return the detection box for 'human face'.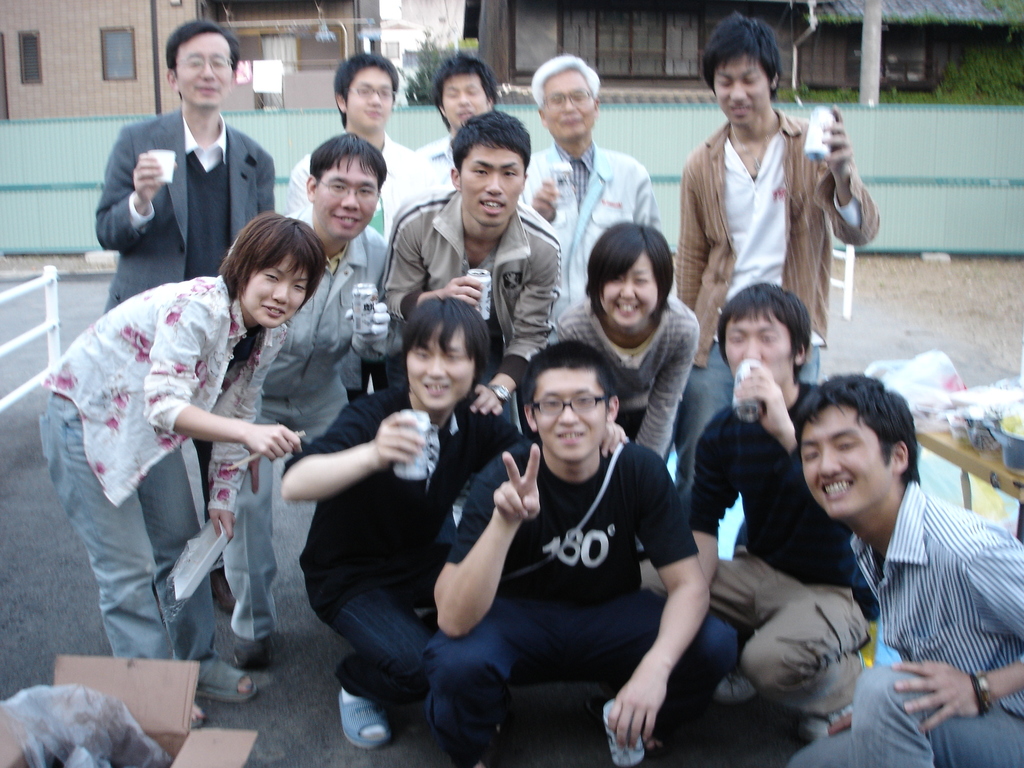
182 31 235 115.
